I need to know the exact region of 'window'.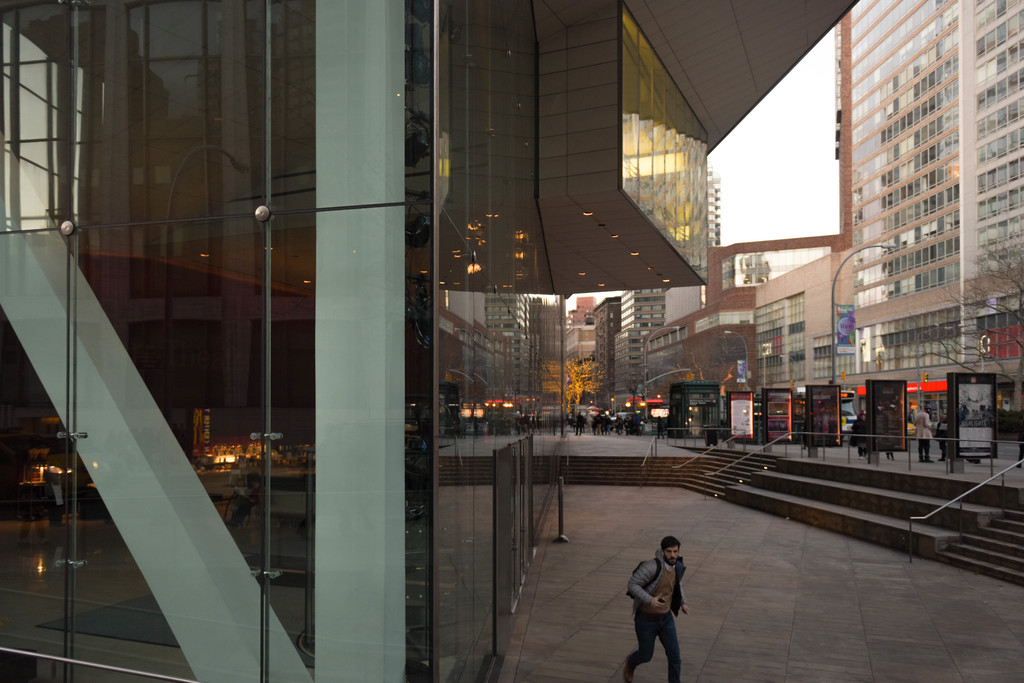
Region: <box>813,291,1023,378</box>.
